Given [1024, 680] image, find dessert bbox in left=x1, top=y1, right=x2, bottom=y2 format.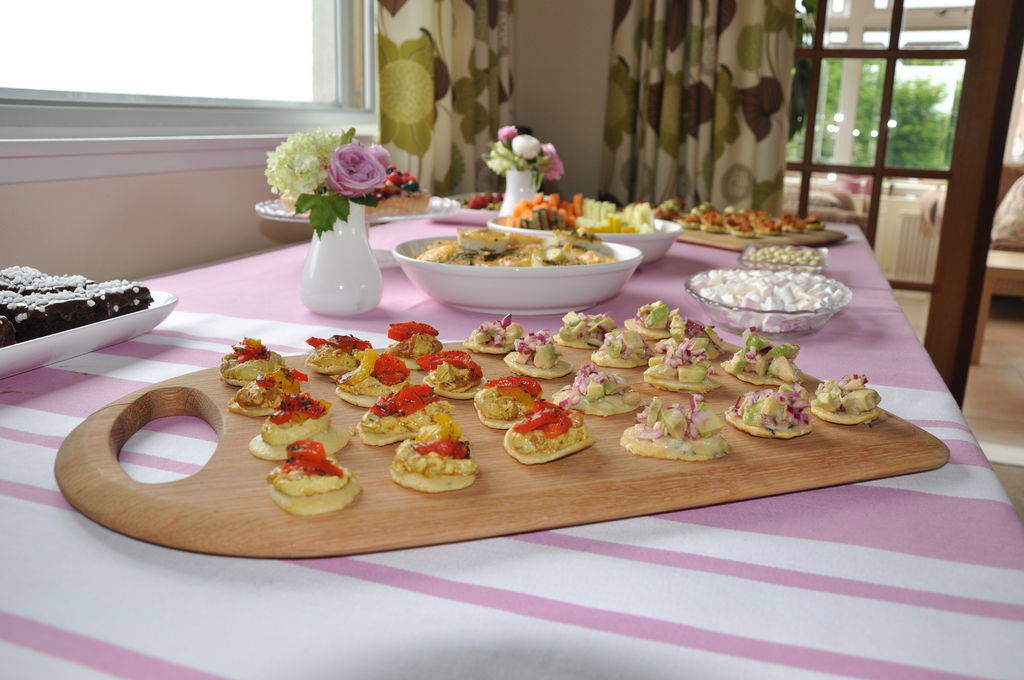
left=356, top=396, right=442, bottom=449.
